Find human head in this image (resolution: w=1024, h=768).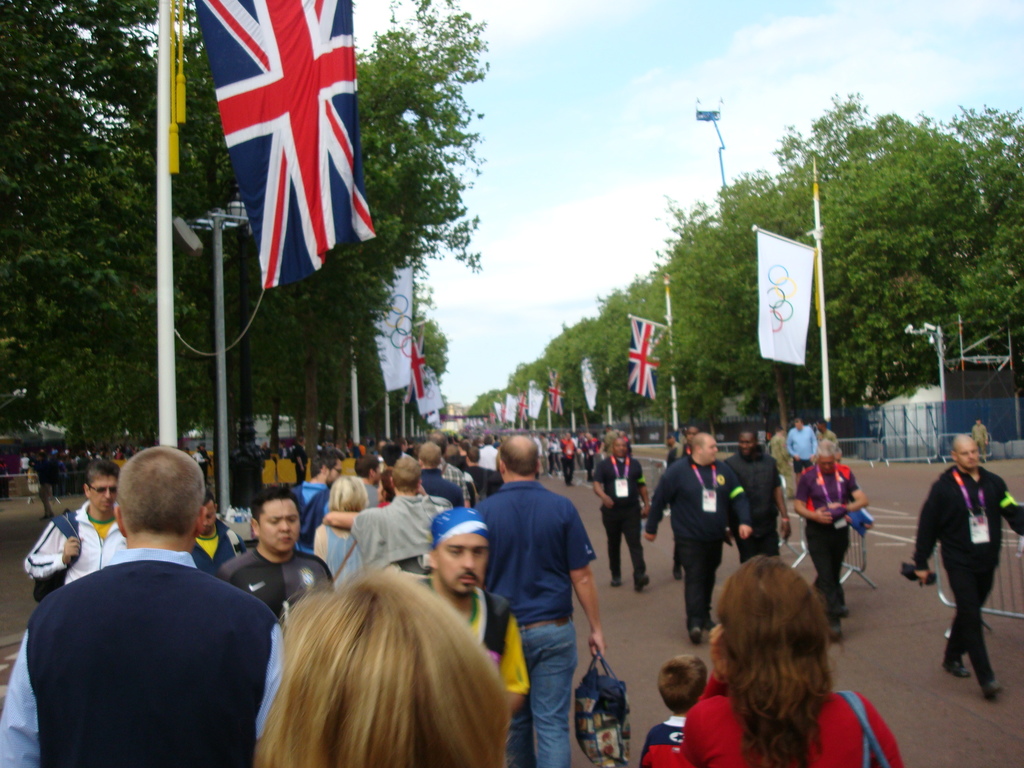
669/433/679/447.
